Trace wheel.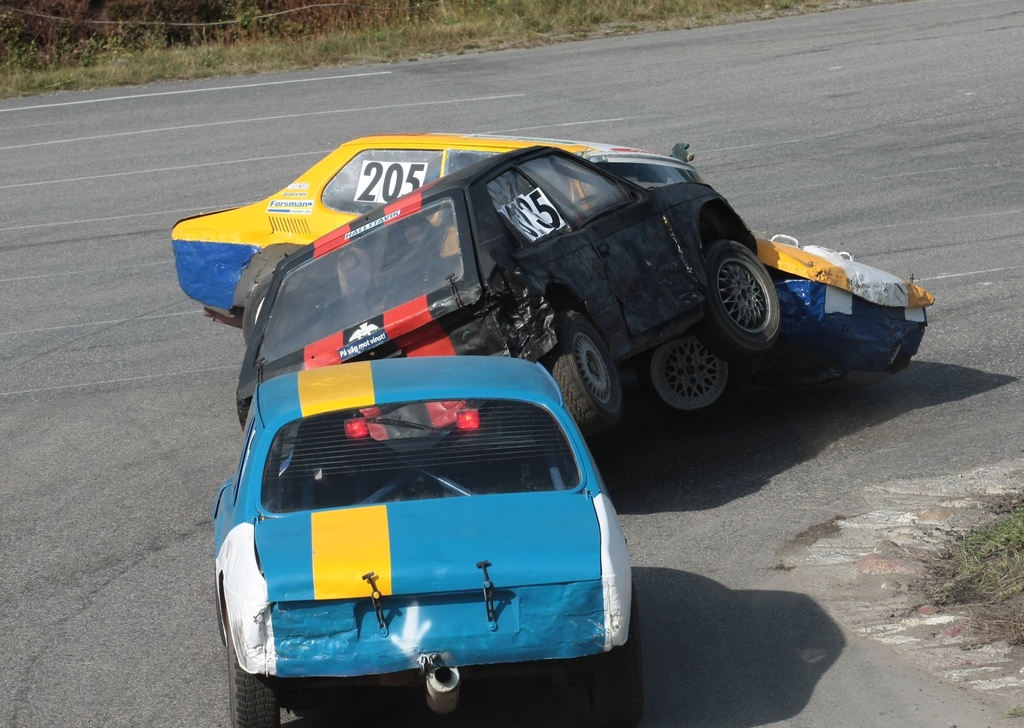
Traced to {"left": 589, "top": 583, "right": 646, "bottom": 727}.
